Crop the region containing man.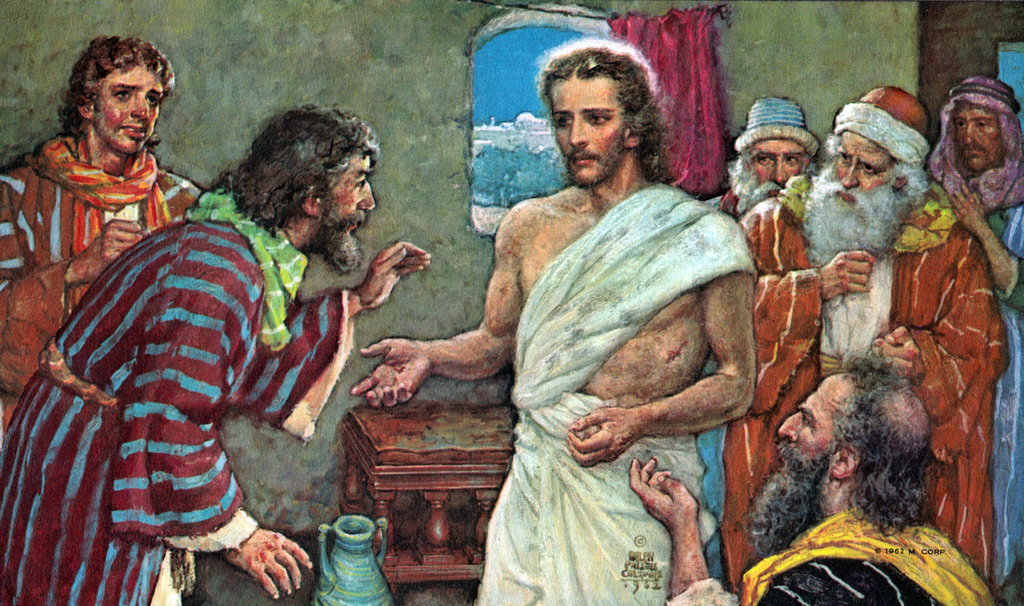
Crop region: pyautogui.locateOnScreen(629, 349, 998, 605).
